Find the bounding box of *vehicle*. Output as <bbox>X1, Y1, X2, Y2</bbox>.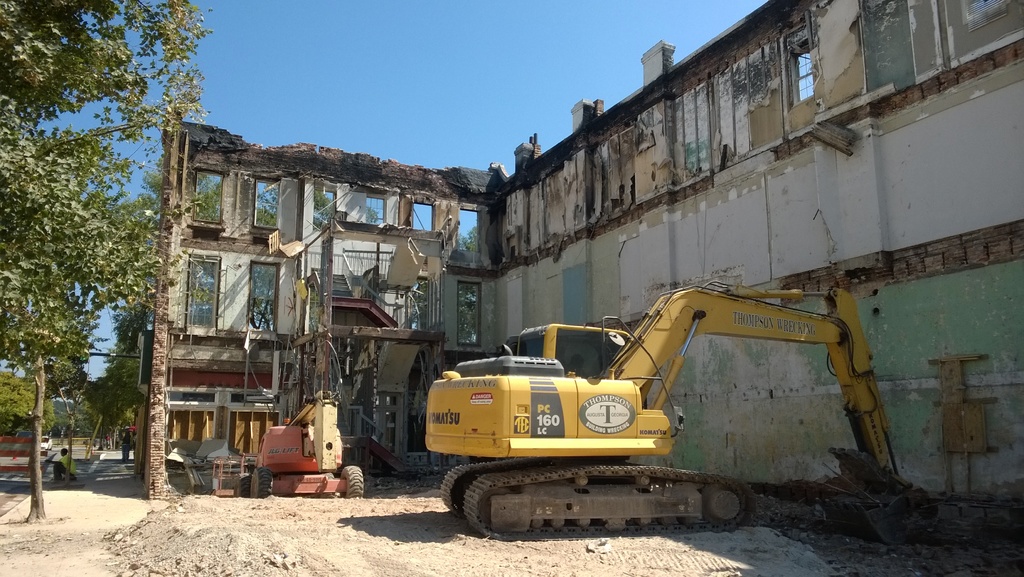
<bbox>453, 278, 893, 540</bbox>.
